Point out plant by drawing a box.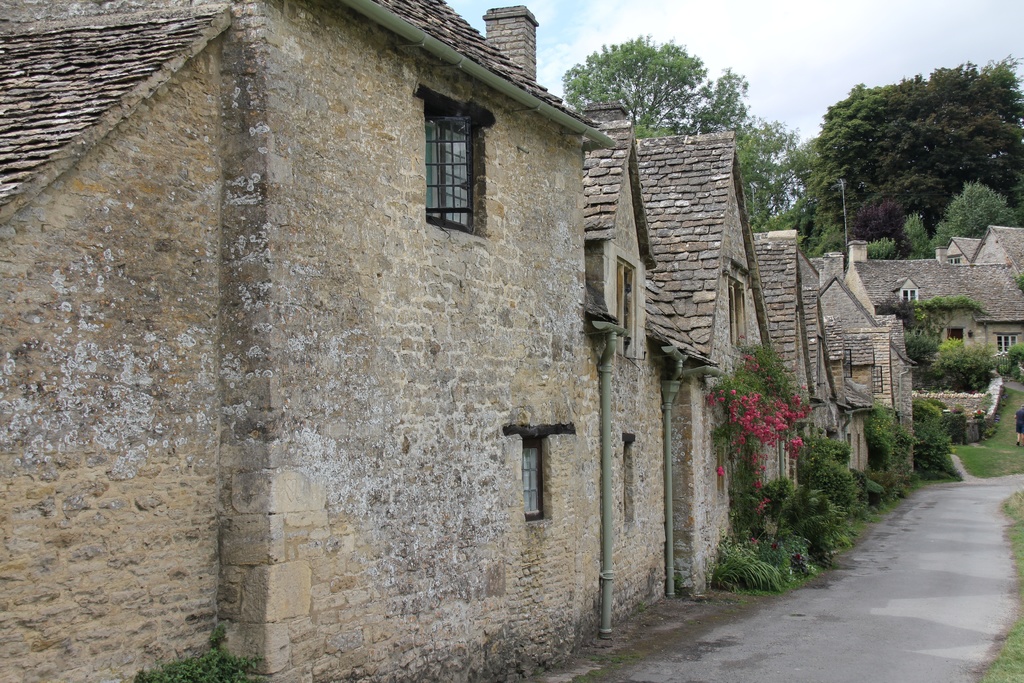
rect(854, 470, 883, 514).
